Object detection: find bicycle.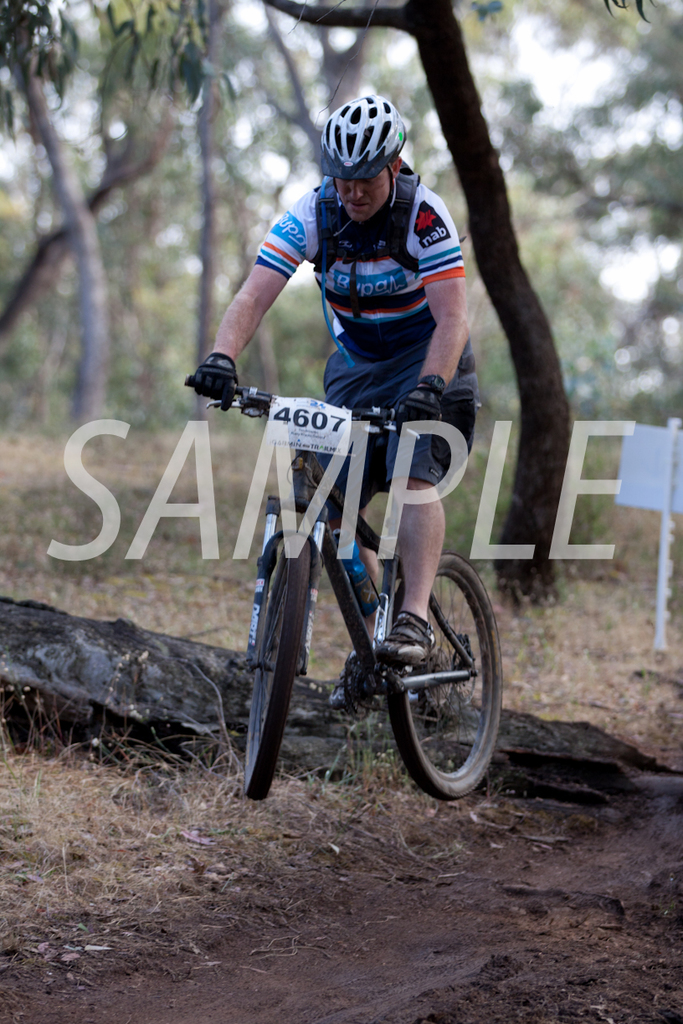
(x1=193, y1=322, x2=523, y2=800).
